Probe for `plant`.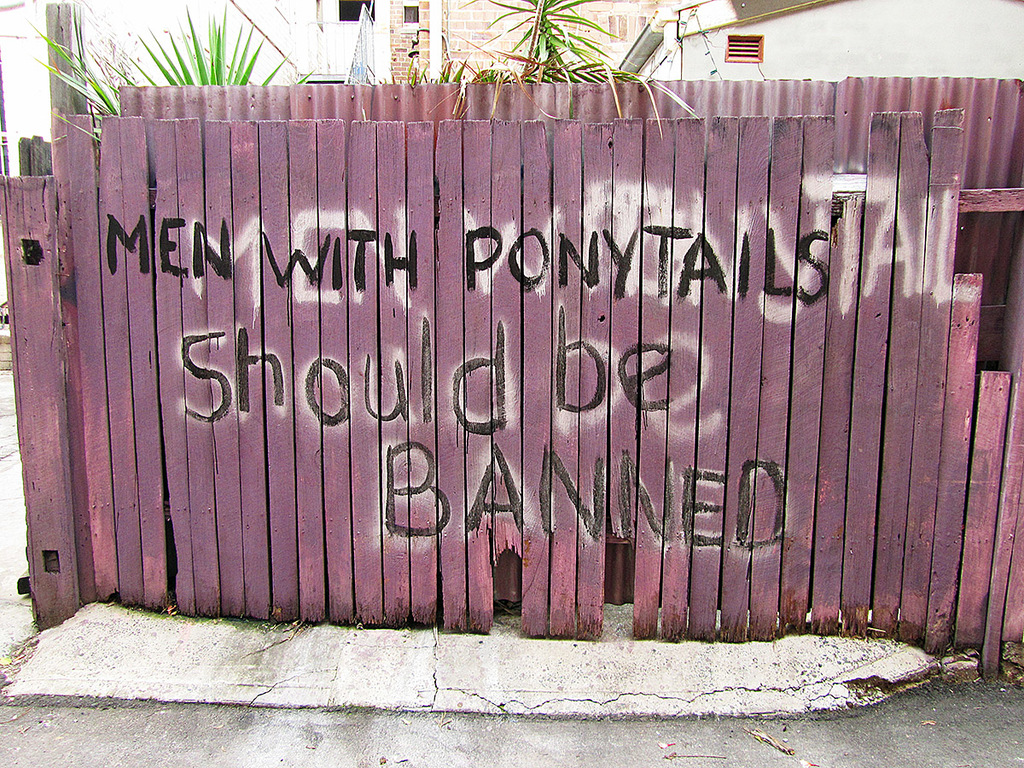
Probe result: box(365, 0, 701, 140).
